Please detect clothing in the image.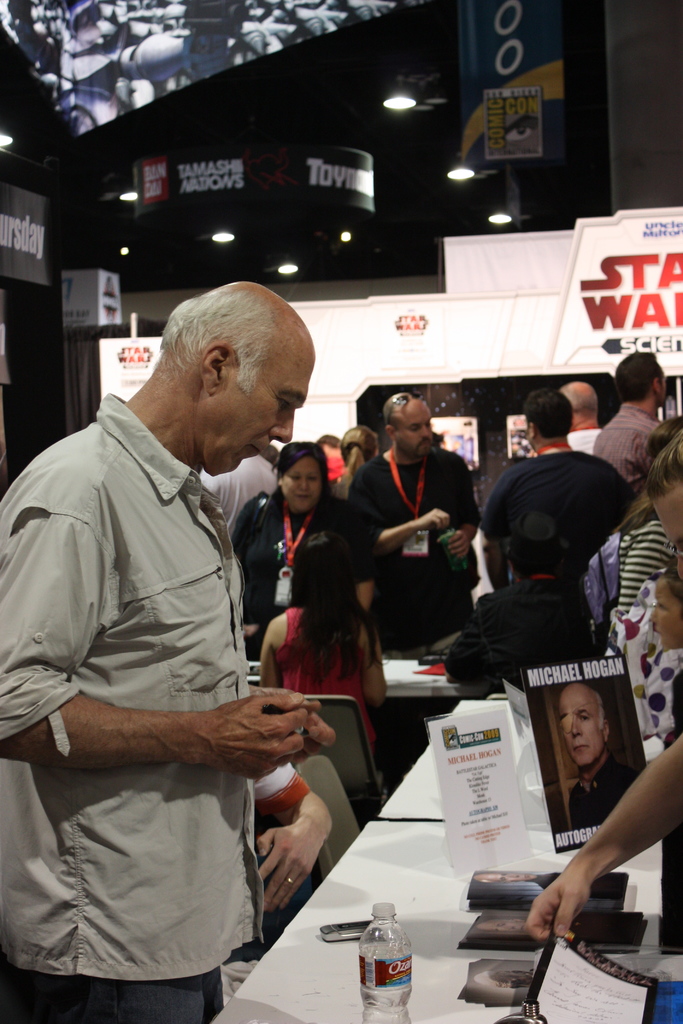
pyautogui.locateOnScreen(15, 369, 318, 985).
